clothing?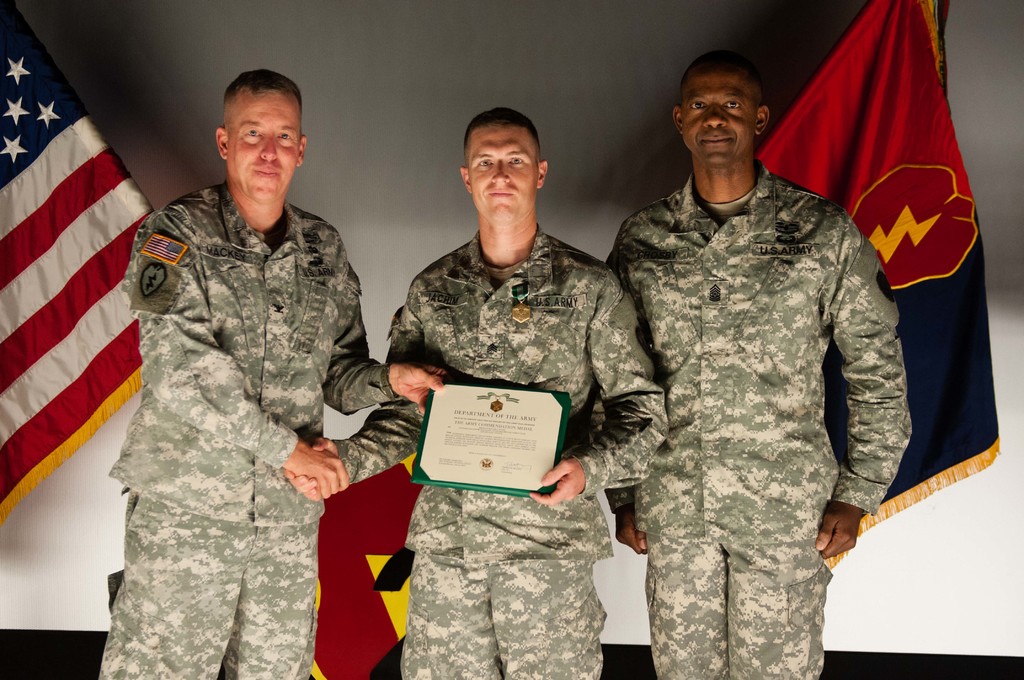
x1=92, y1=90, x2=399, y2=679
